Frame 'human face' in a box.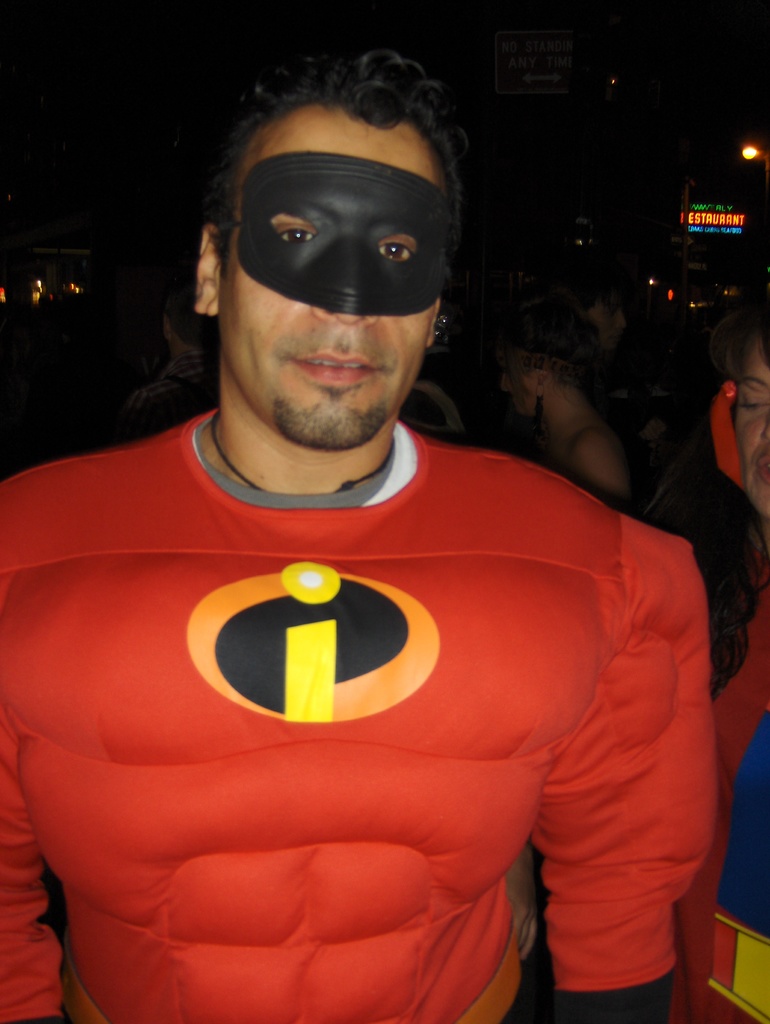
[220,106,443,454].
